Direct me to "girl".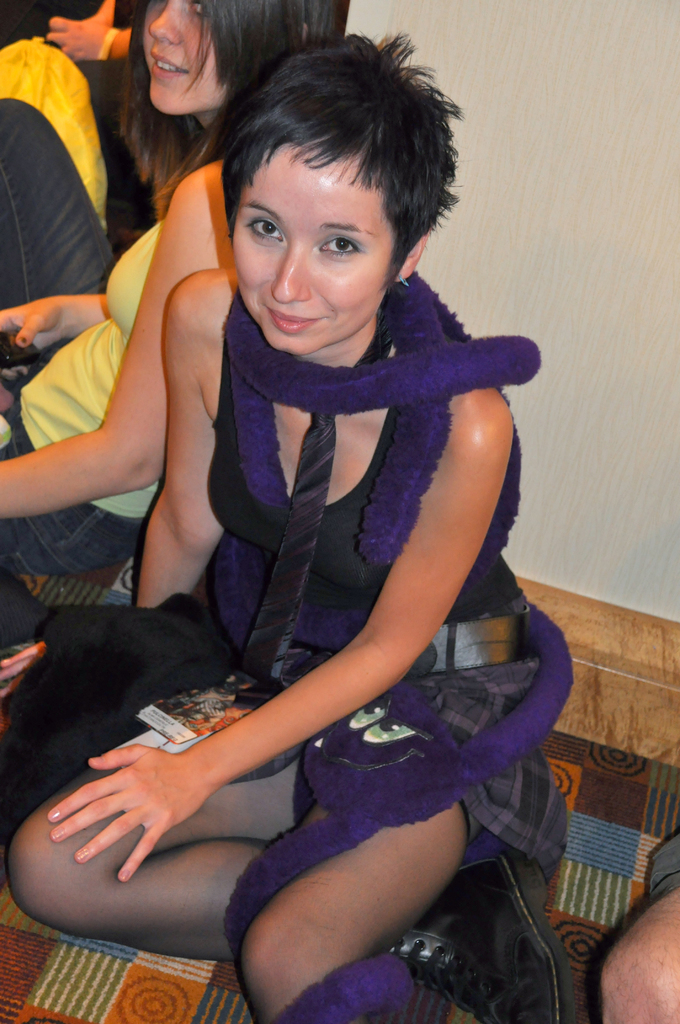
Direction: BBox(0, 34, 576, 1023).
